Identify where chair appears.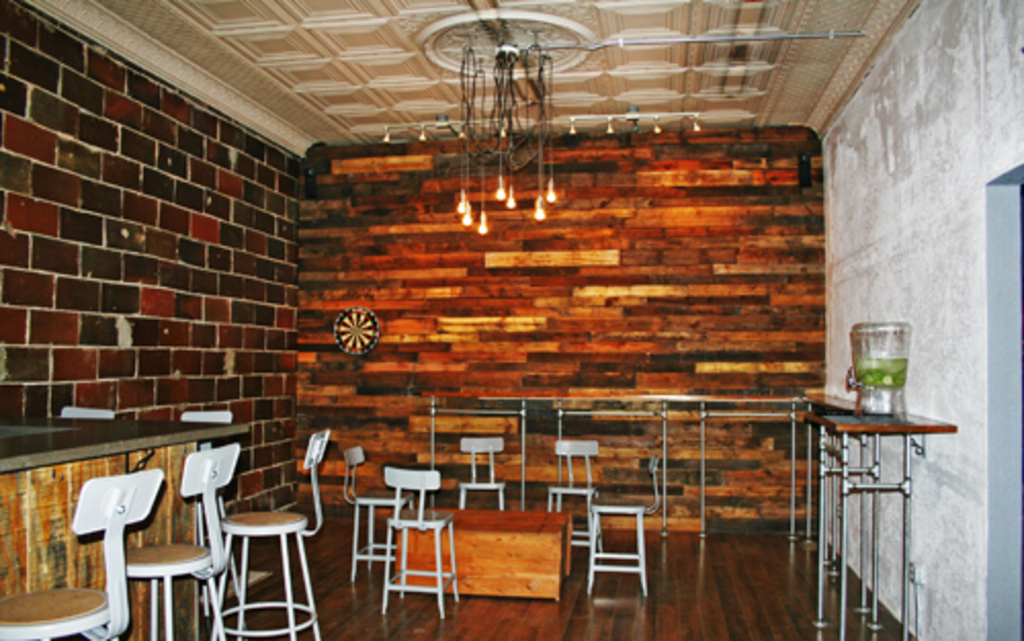
Appears at rect(584, 453, 664, 598).
